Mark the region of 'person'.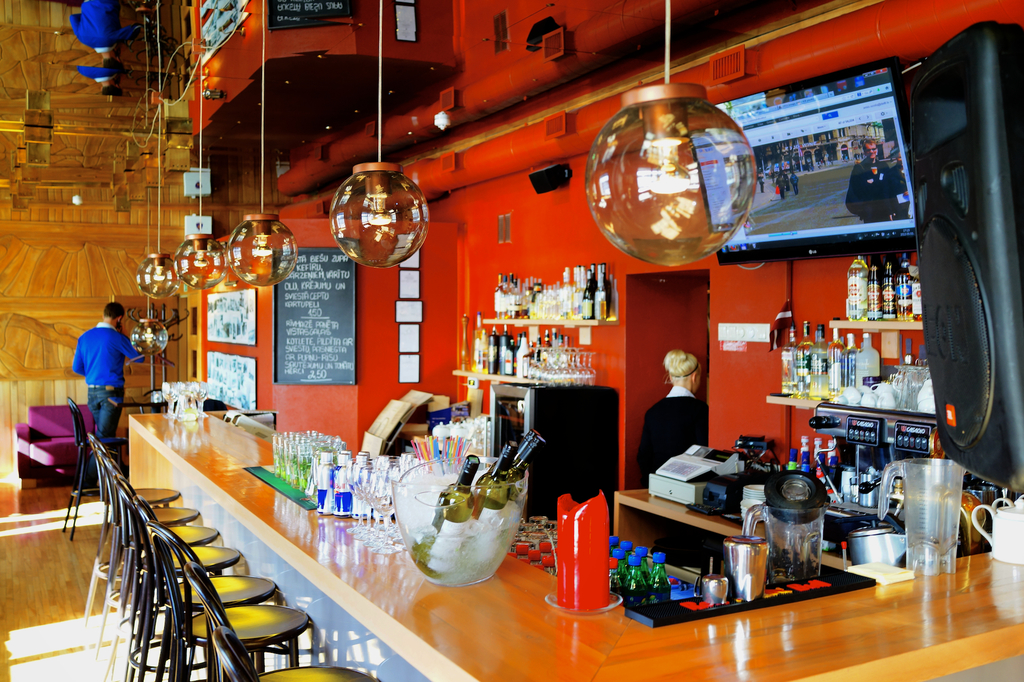
Region: [left=635, top=346, right=711, bottom=488].
